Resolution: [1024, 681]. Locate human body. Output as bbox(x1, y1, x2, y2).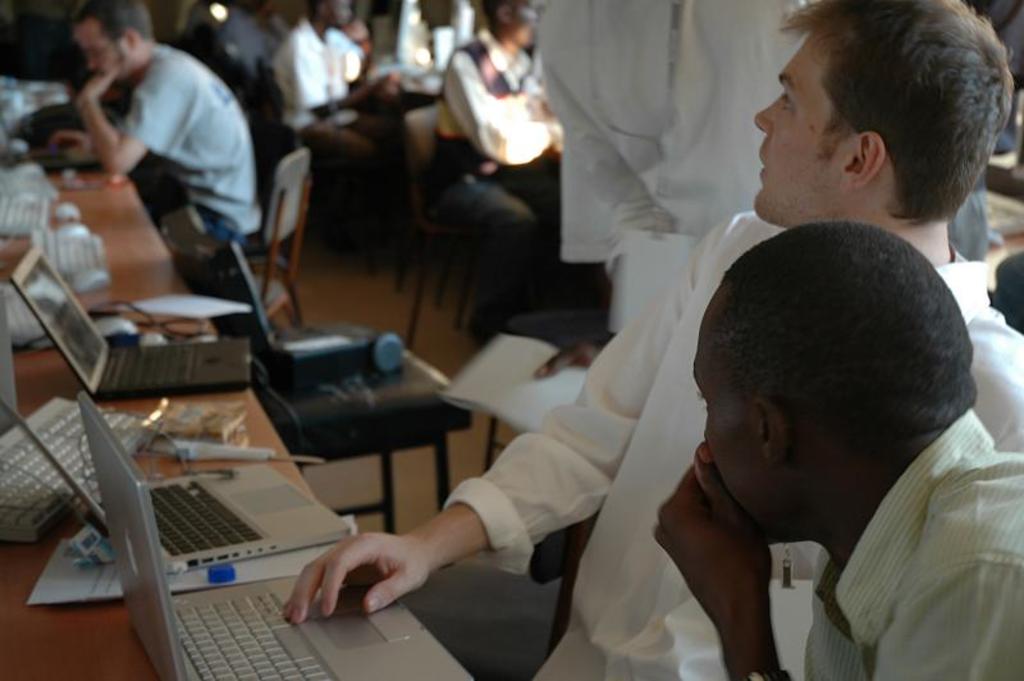
bbox(271, 17, 408, 136).
